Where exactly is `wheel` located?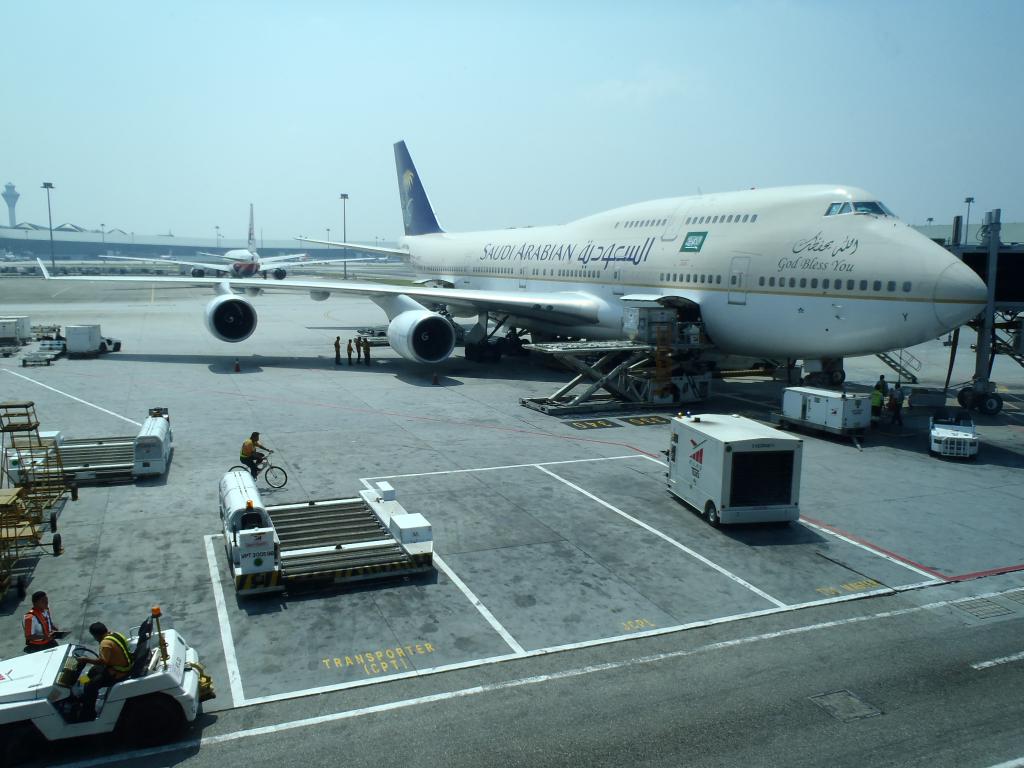
Its bounding box is {"left": 706, "top": 502, "right": 721, "bottom": 531}.
